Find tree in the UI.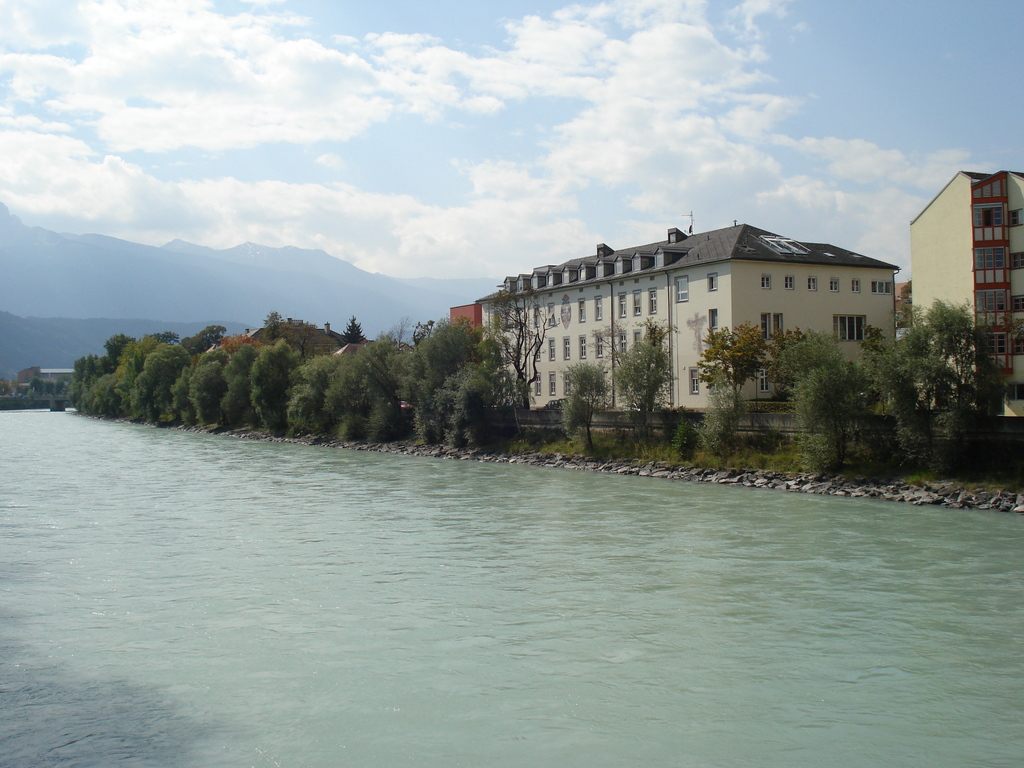
UI element at detection(562, 352, 609, 448).
